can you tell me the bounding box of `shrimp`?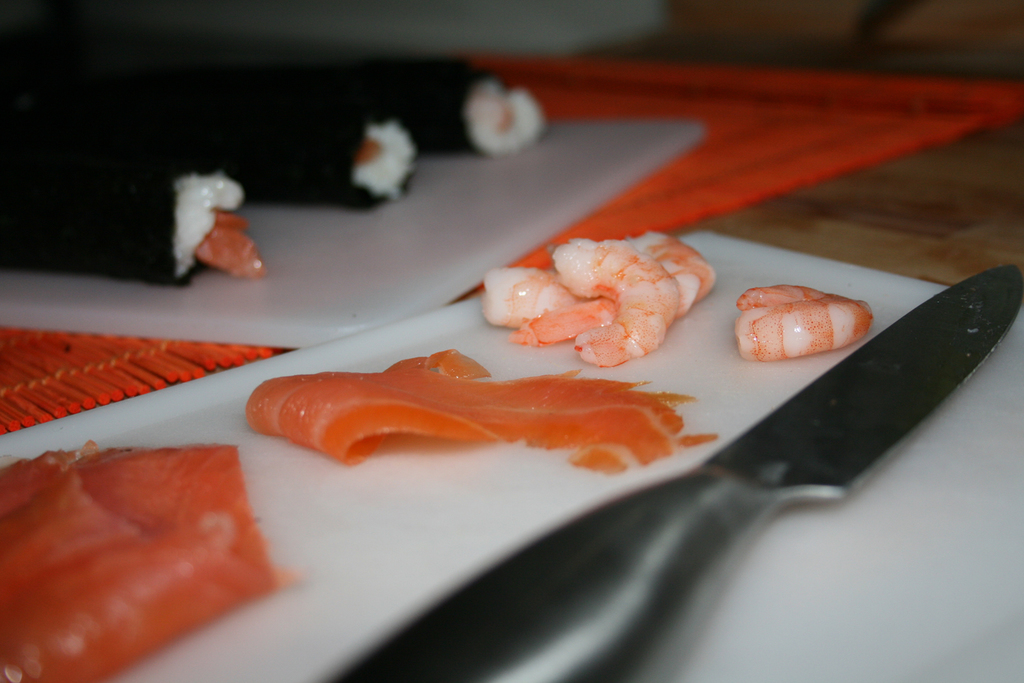
505:228:717:348.
